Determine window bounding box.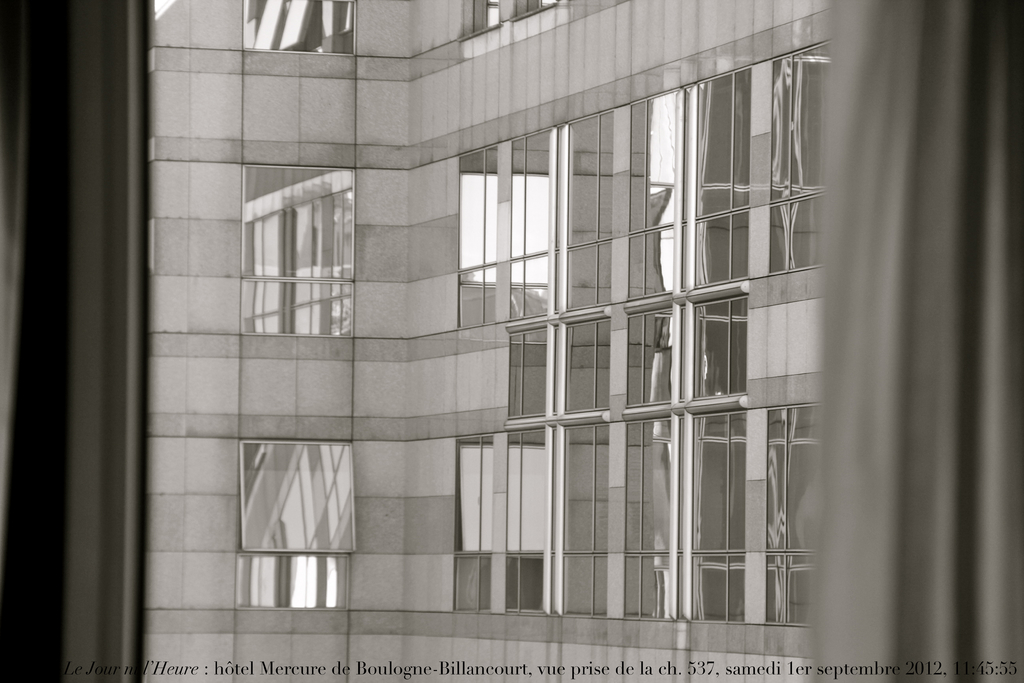
Determined: region(237, 156, 349, 352).
